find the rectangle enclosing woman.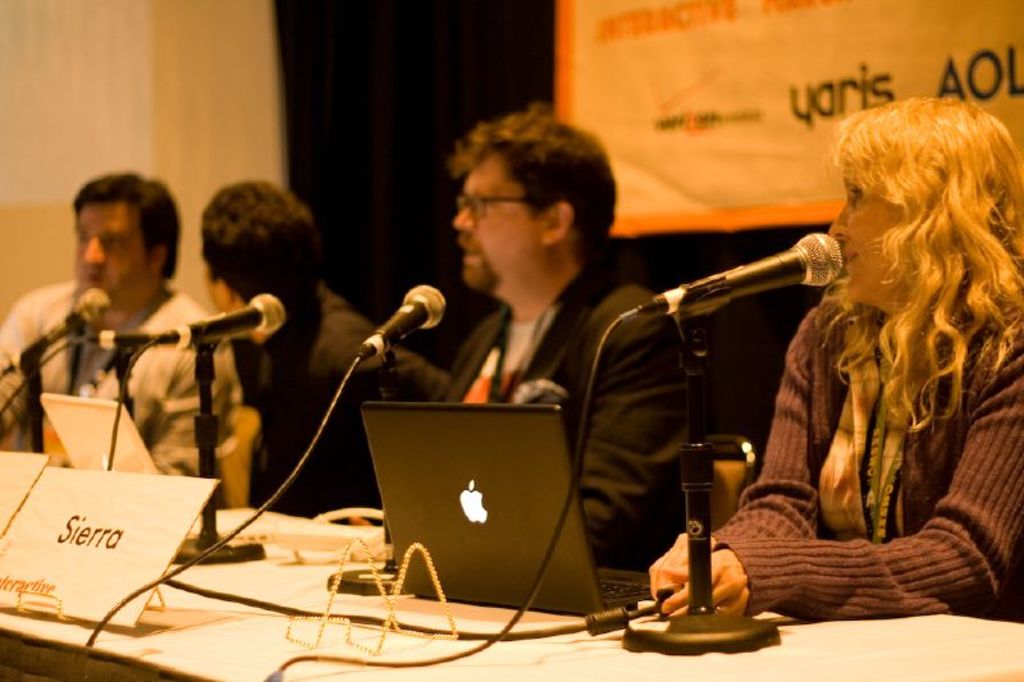
(618, 87, 986, 650).
